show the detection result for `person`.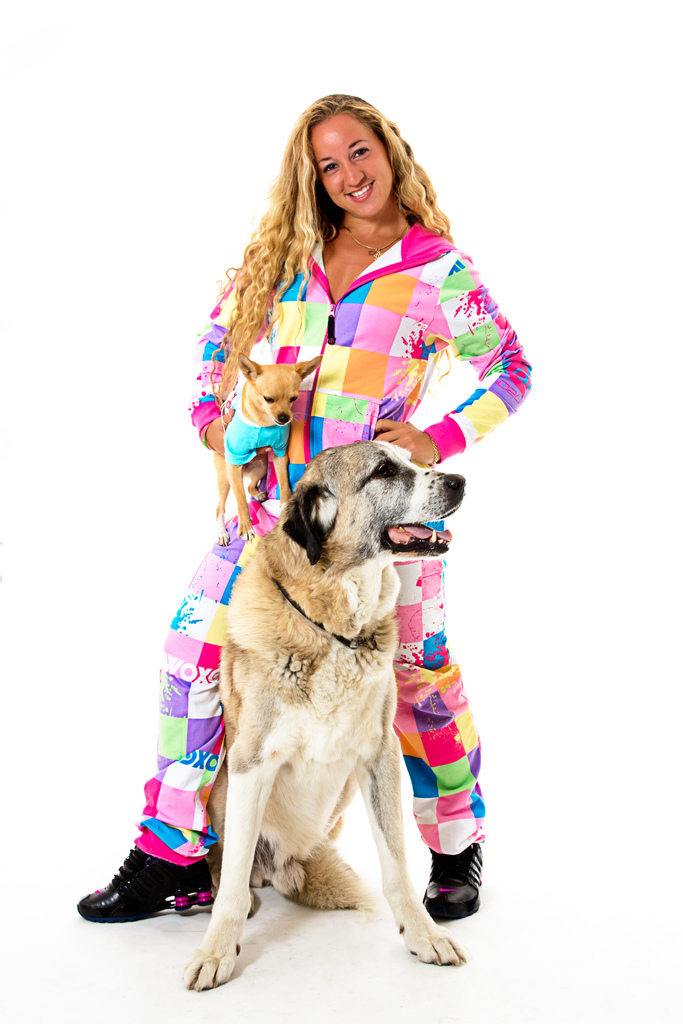
x1=76 y1=94 x2=533 y2=924.
